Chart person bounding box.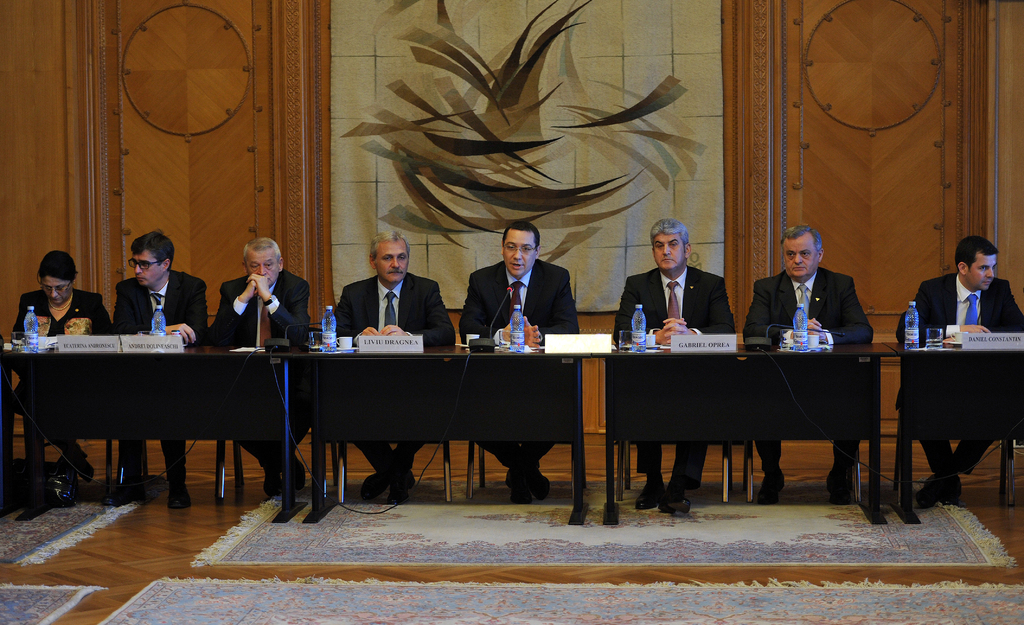
Charted: 109/222/210/502.
